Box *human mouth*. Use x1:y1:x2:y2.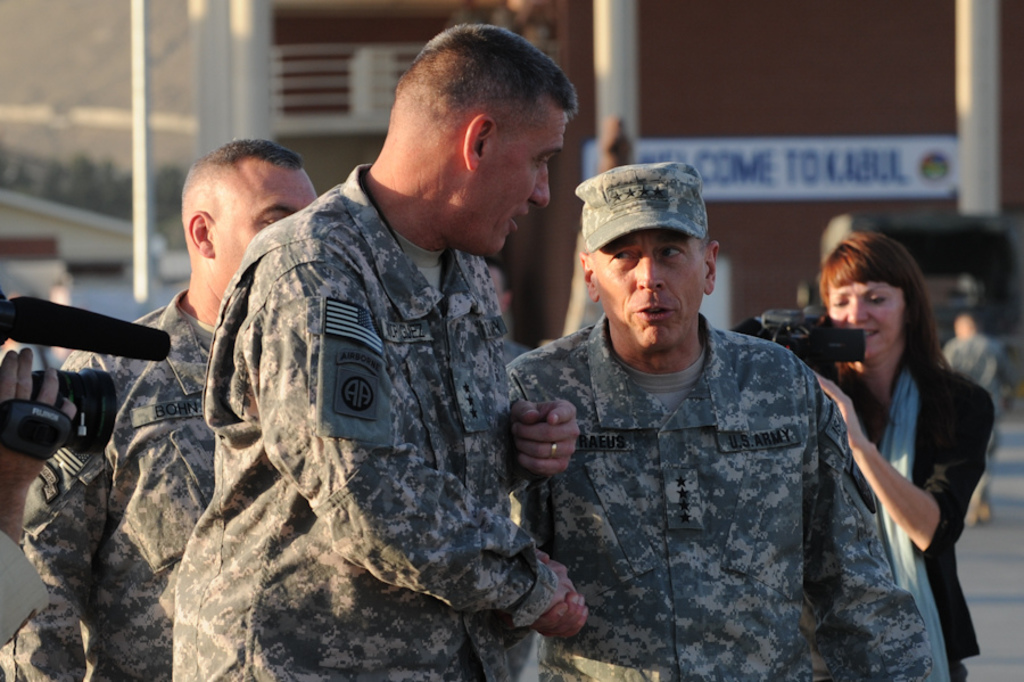
630:305:676:320.
